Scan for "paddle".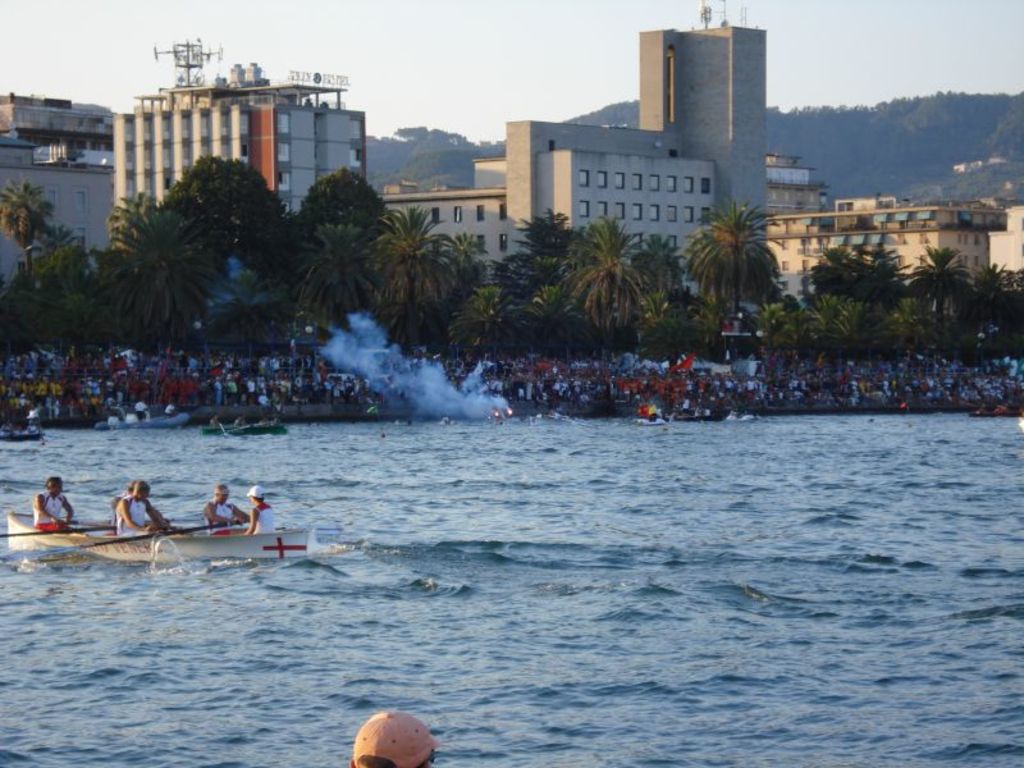
Scan result: (left=0, top=525, right=113, bottom=540).
